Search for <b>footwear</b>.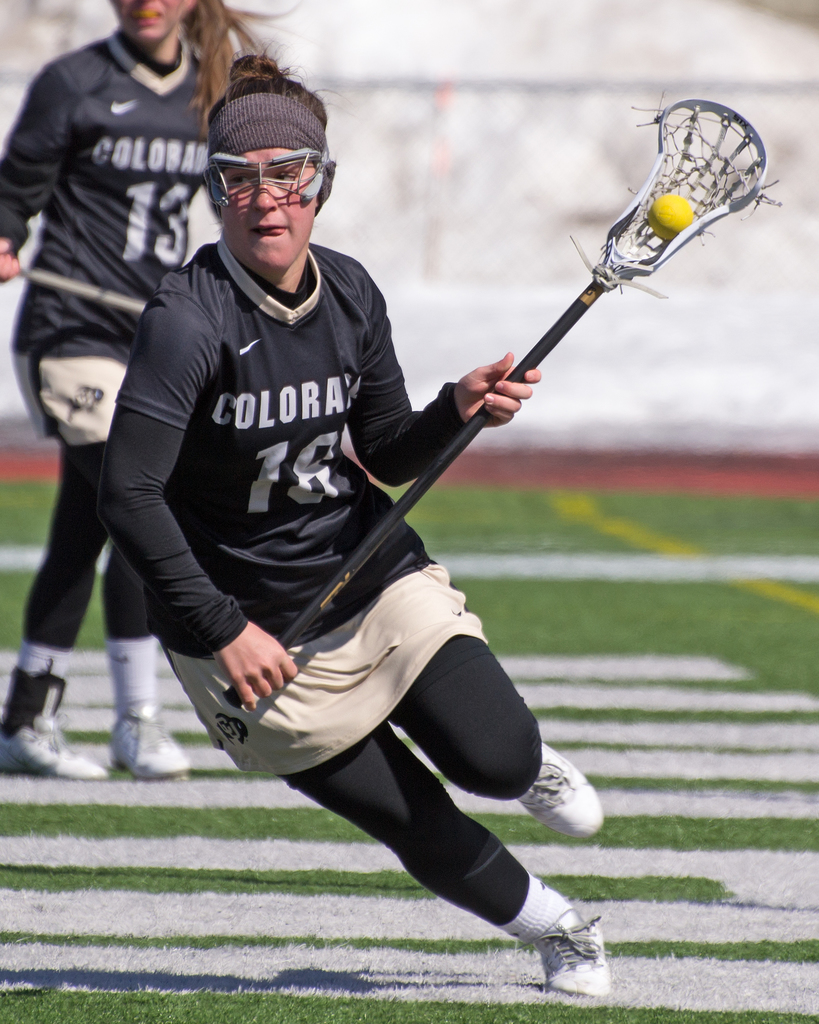
Found at 519,903,620,993.
